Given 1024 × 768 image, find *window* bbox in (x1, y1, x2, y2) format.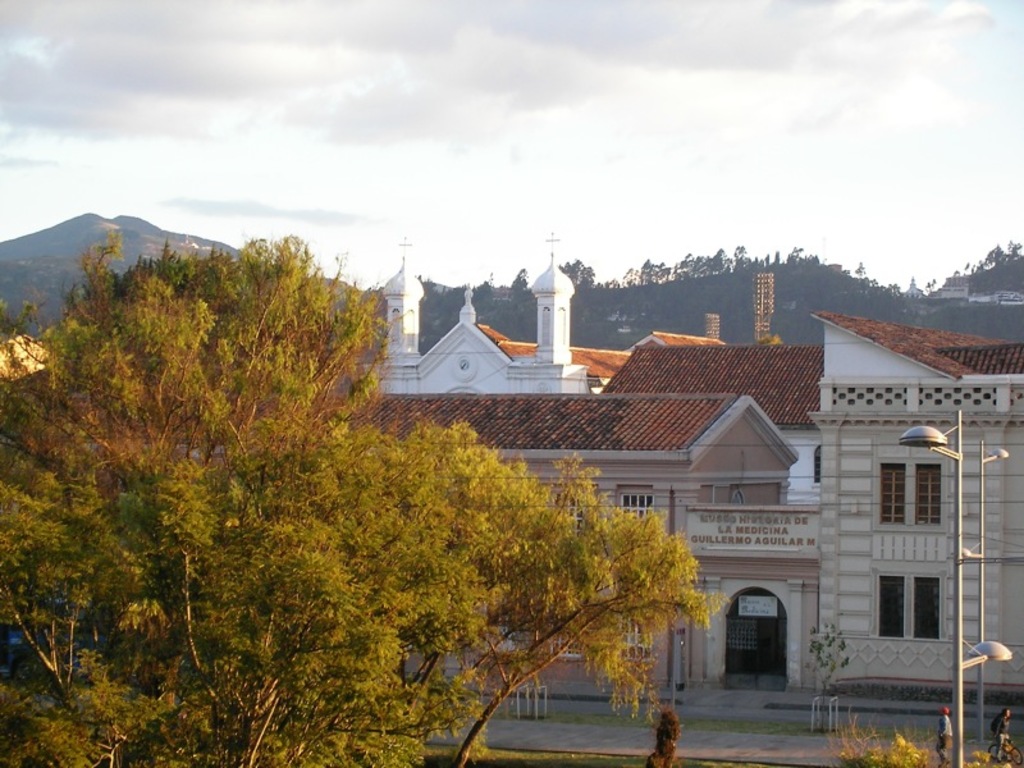
(914, 575, 941, 641).
